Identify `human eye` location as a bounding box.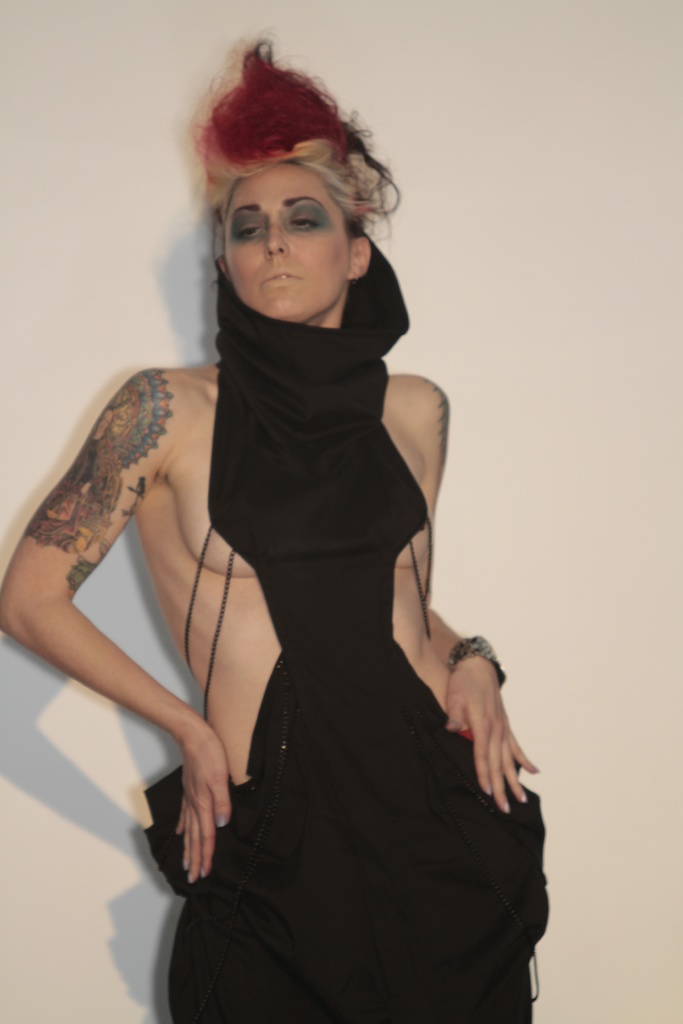
box(289, 213, 318, 236).
